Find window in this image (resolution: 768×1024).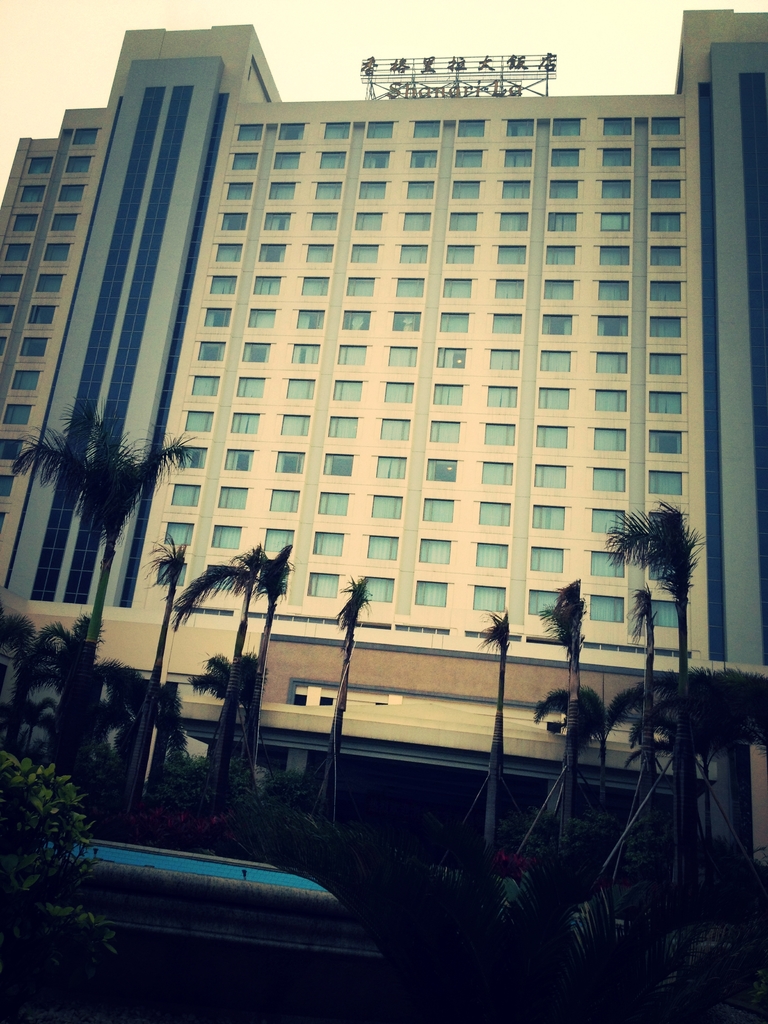
rect(648, 433, 682, 451).
